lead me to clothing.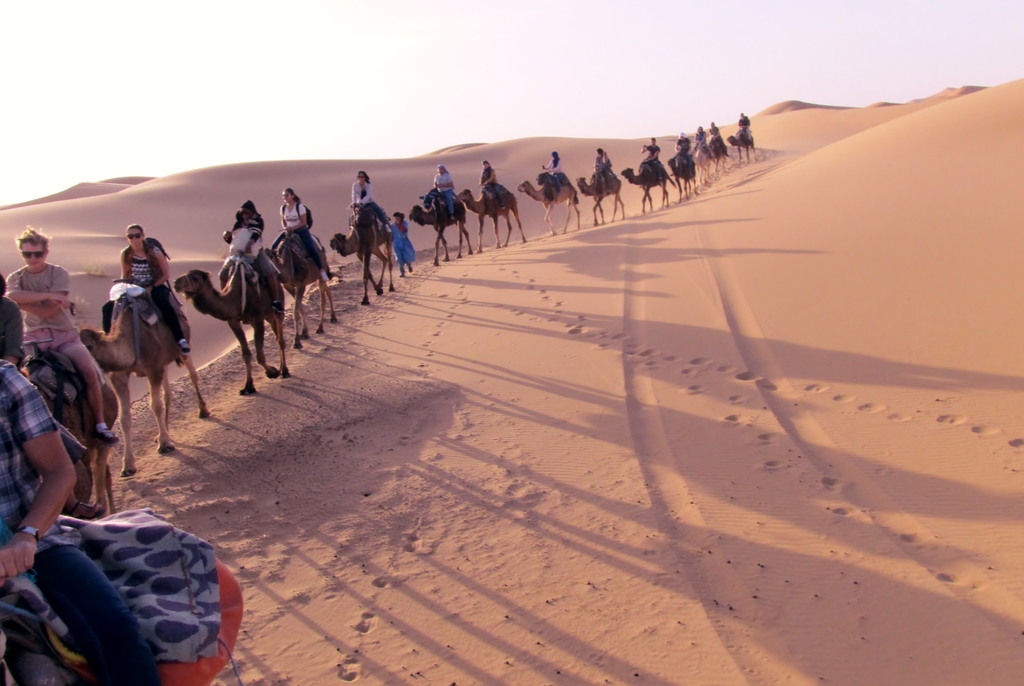
Lead to locate(276, 196, 322, 268).
